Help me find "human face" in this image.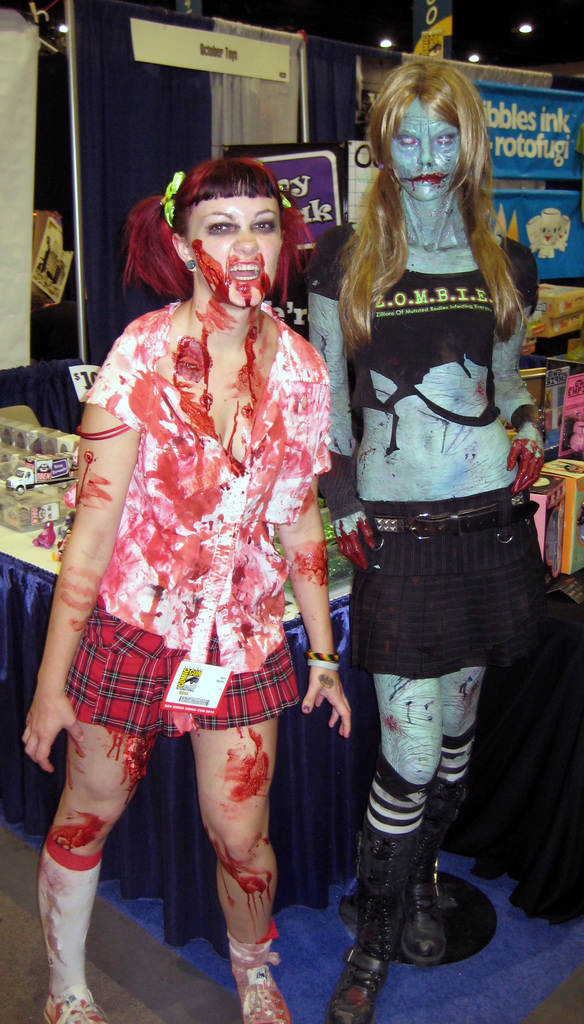
Found it: pyautogui.locateOnScreen(177, 187, 289, 299).
